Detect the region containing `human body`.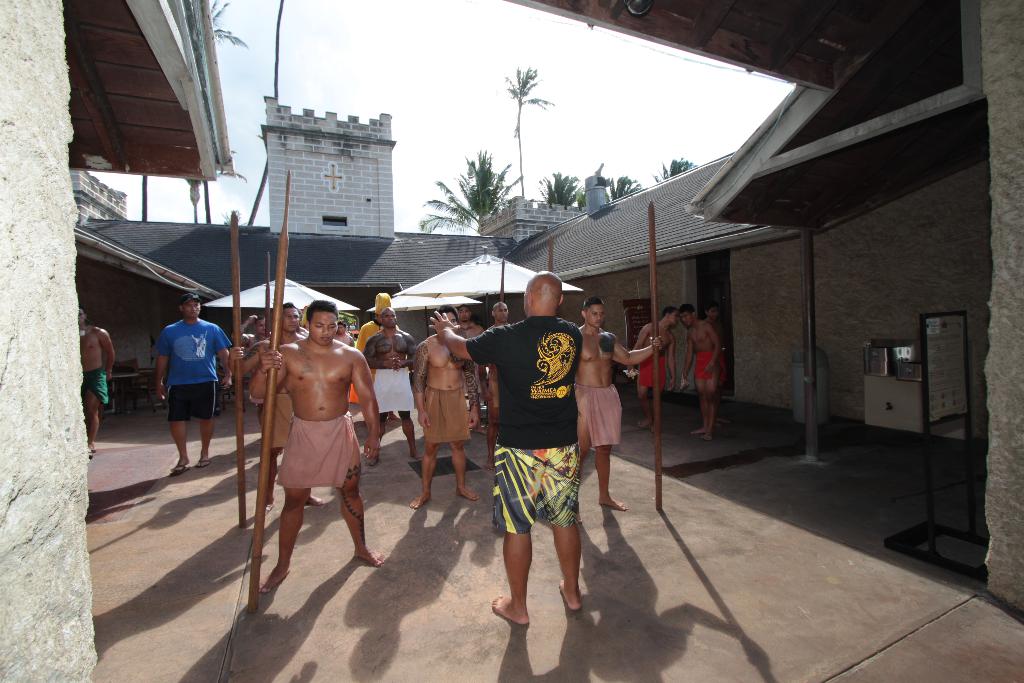
left=623, top=320, right=677, bottom=434.
